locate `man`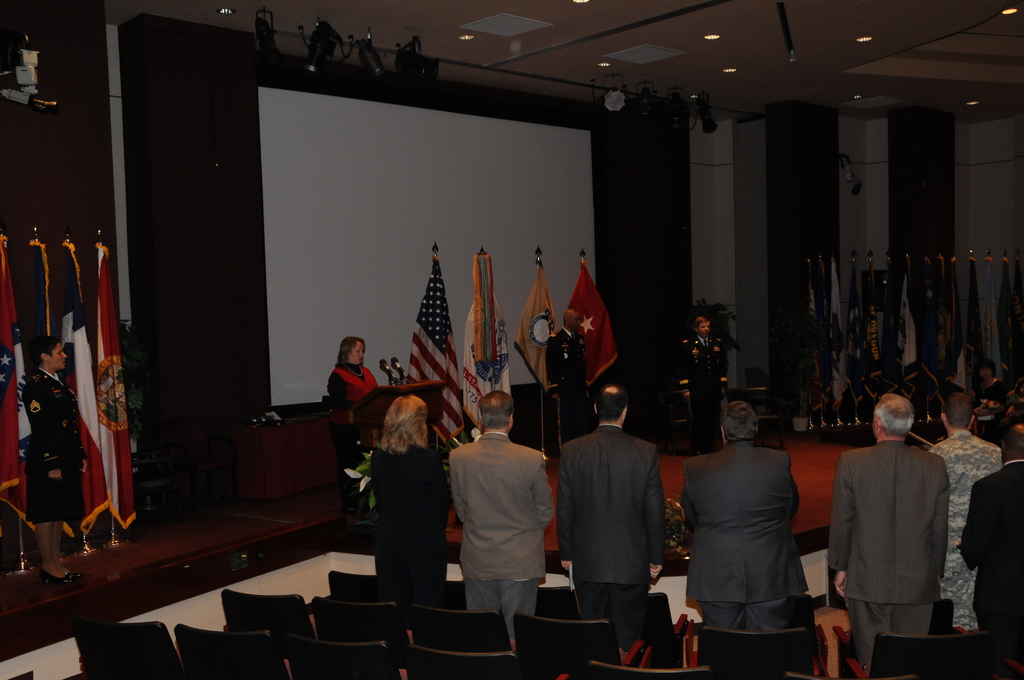
Rect(444, 378, 566, 611)
